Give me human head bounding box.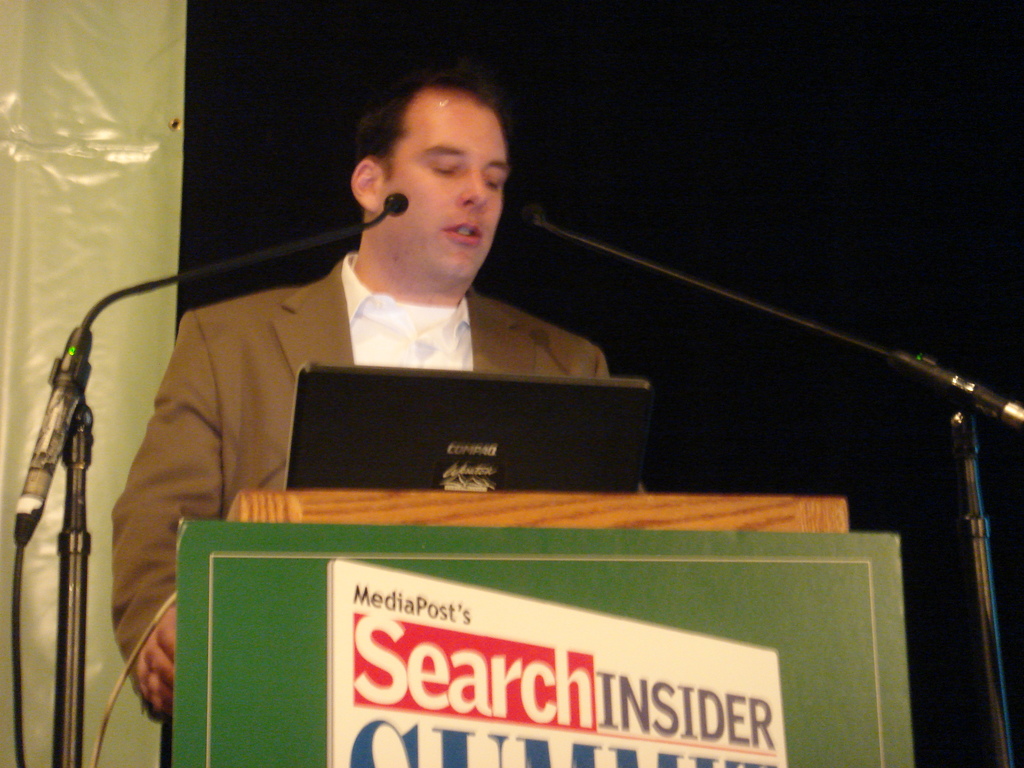
{"x1": 354, "y1": 72, "x2": 510, "y2": 285}.
